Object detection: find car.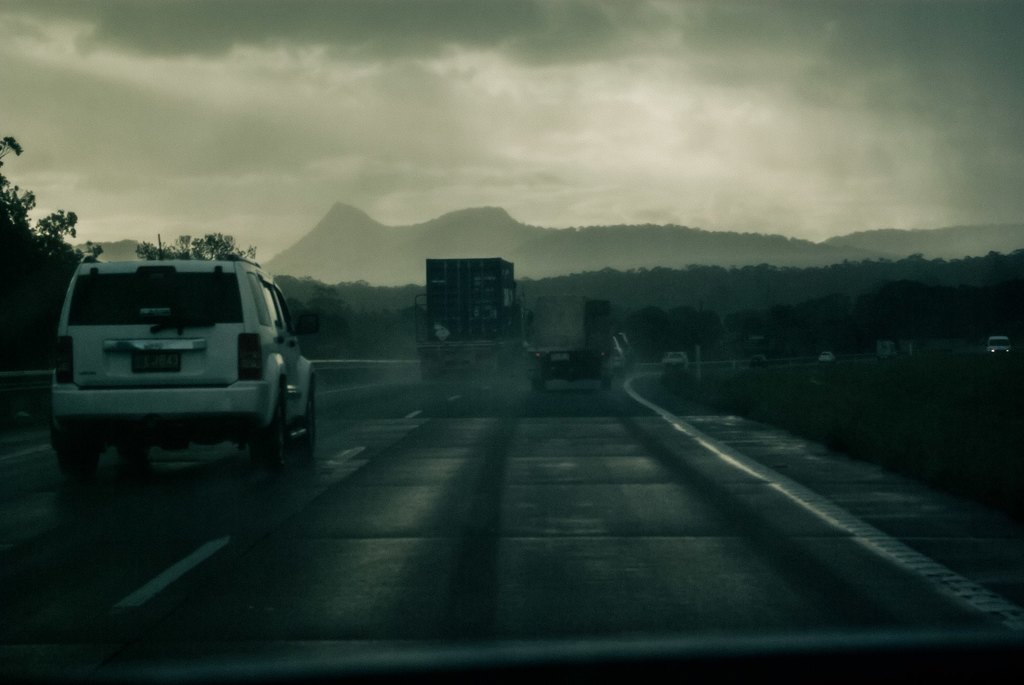
left=750, top=355, right=766, bottom=368.
